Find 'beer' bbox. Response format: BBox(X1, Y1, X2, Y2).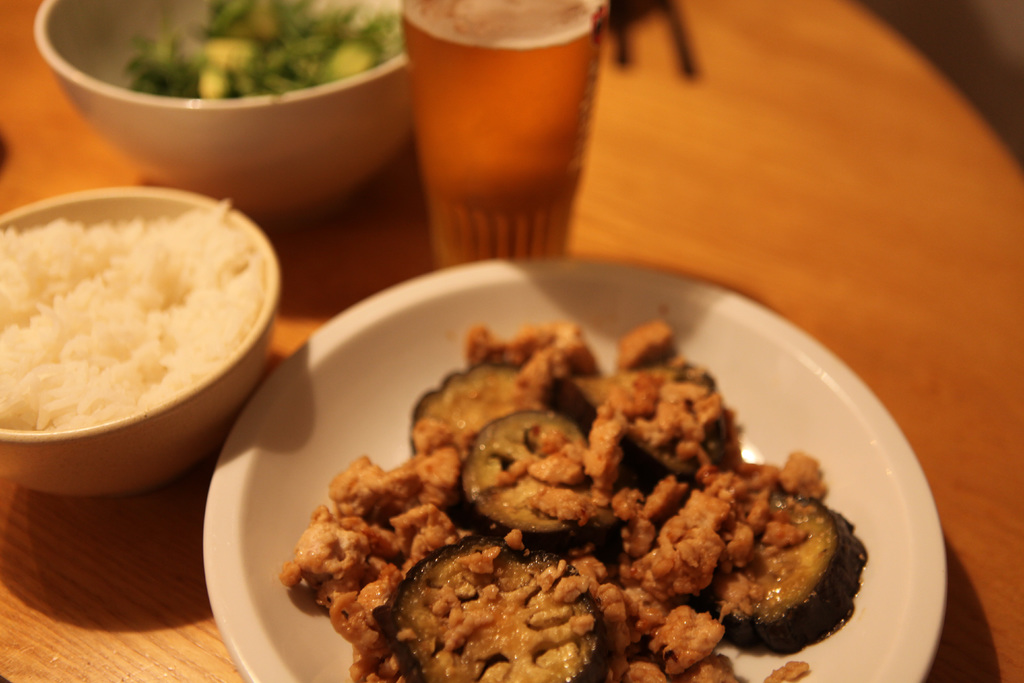
BBox(404, 0, 590, 289).
